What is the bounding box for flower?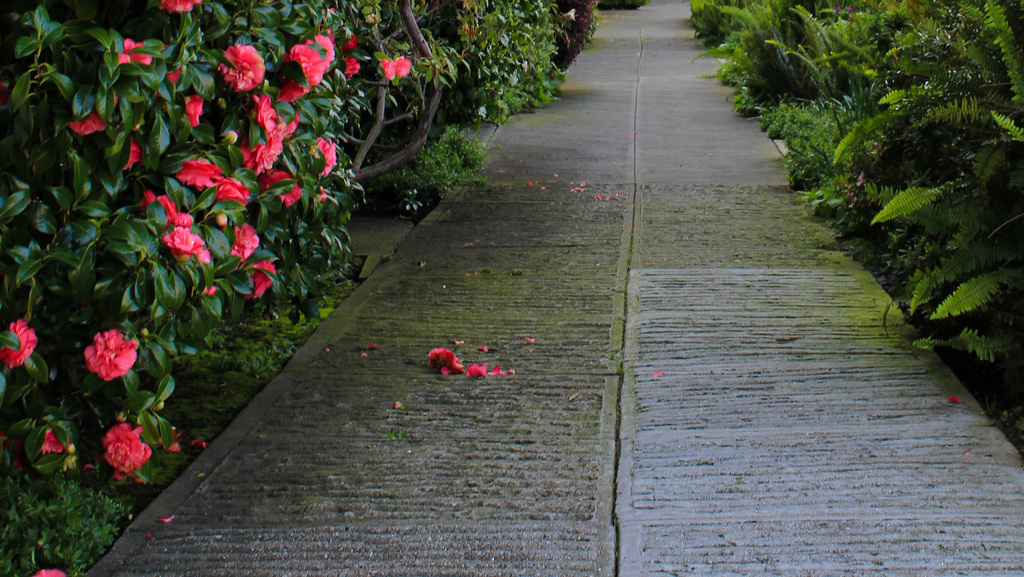
178/155/224/188.
